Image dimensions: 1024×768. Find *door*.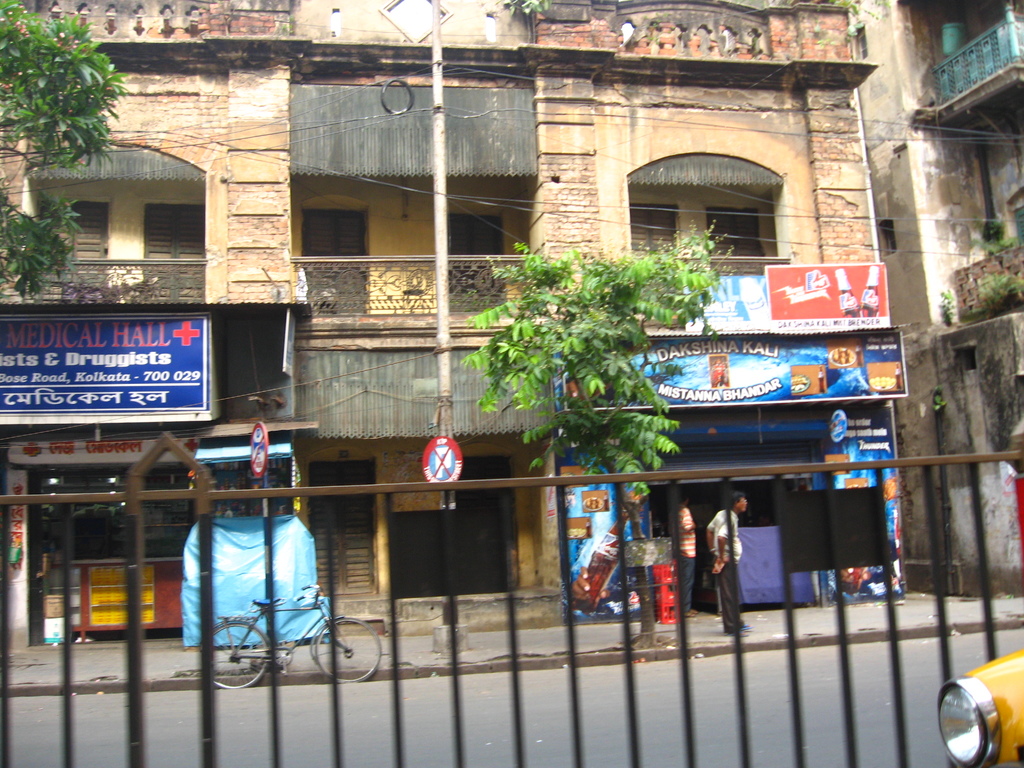
[297, 209, 369, 315].
